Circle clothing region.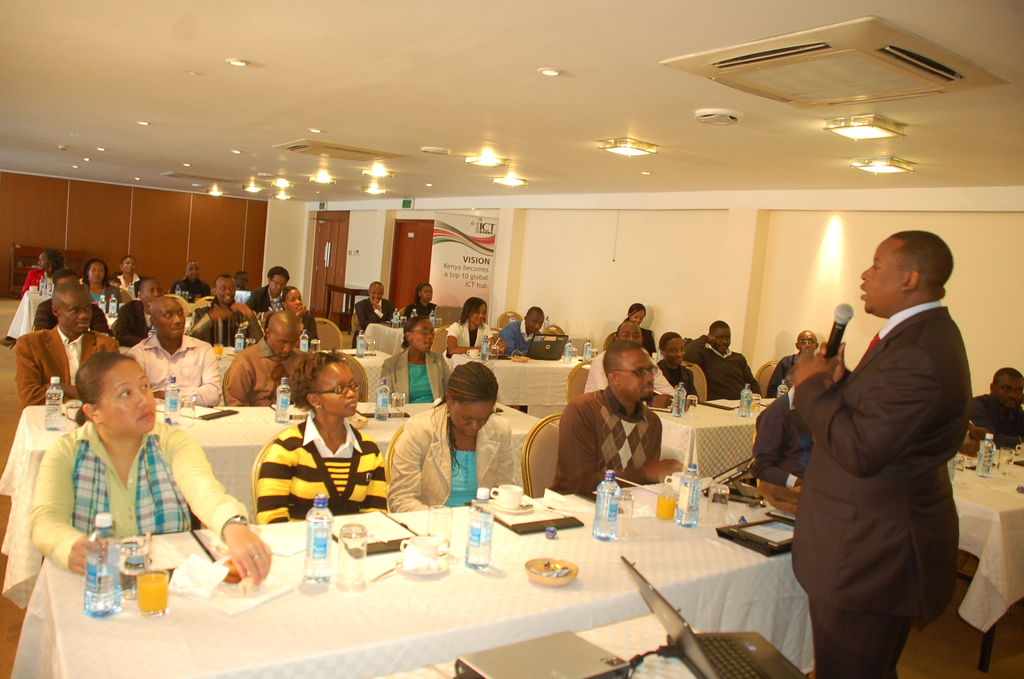
Region: box(760, 354, 810, 398).
